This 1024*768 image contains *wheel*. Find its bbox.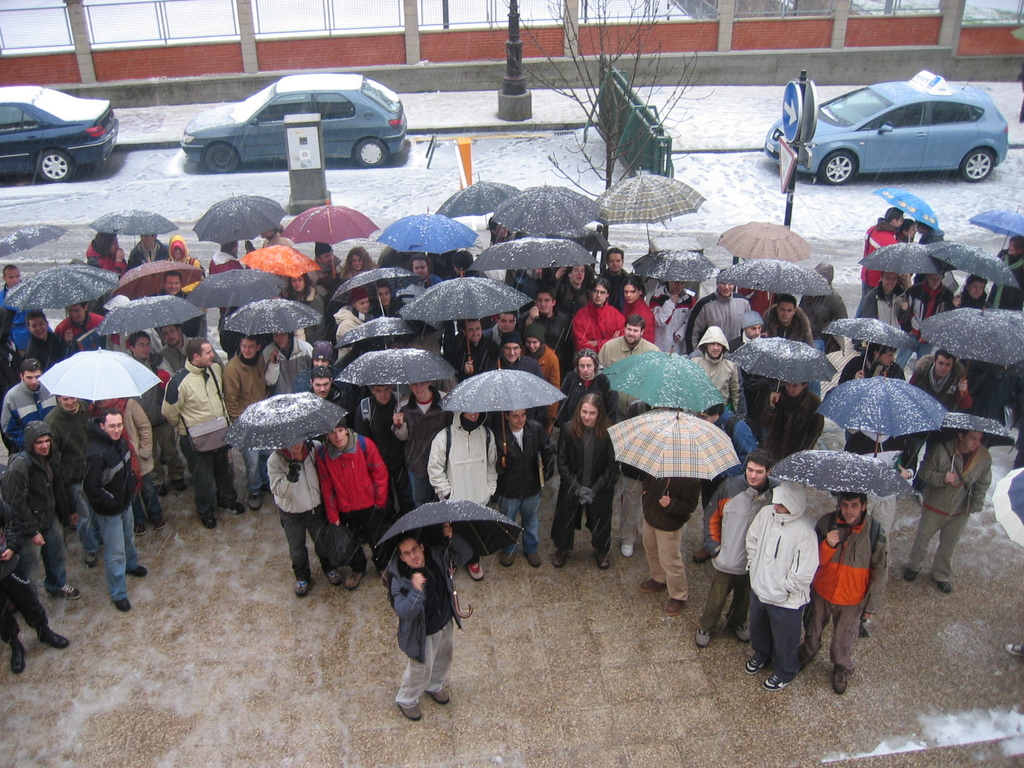
[left=355, top=136, right=388, bottom=166].
